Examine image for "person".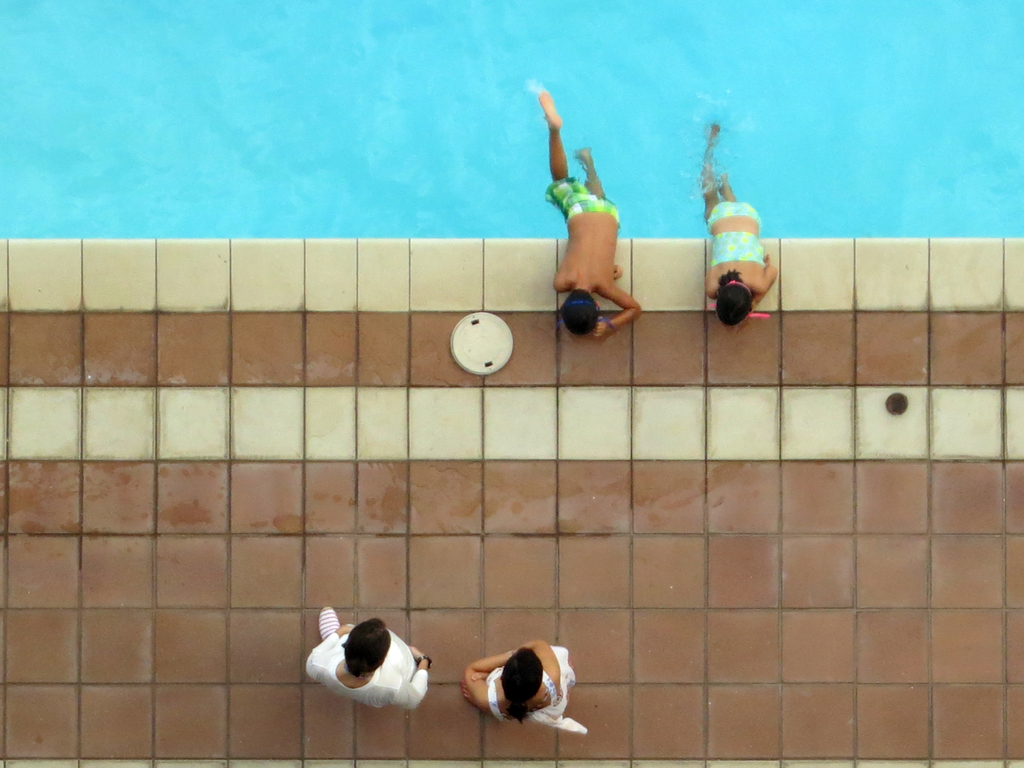
Examination result: box(456, 638, 586, 730).
